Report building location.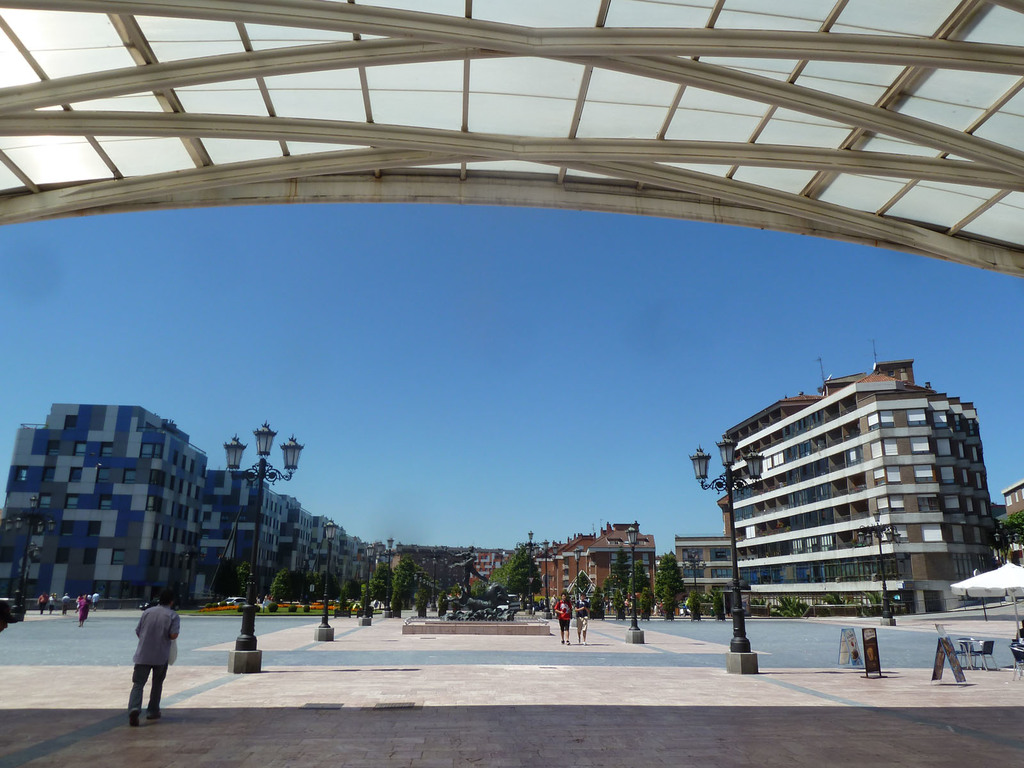
Report: <box>719,362,1009,616</box>.
